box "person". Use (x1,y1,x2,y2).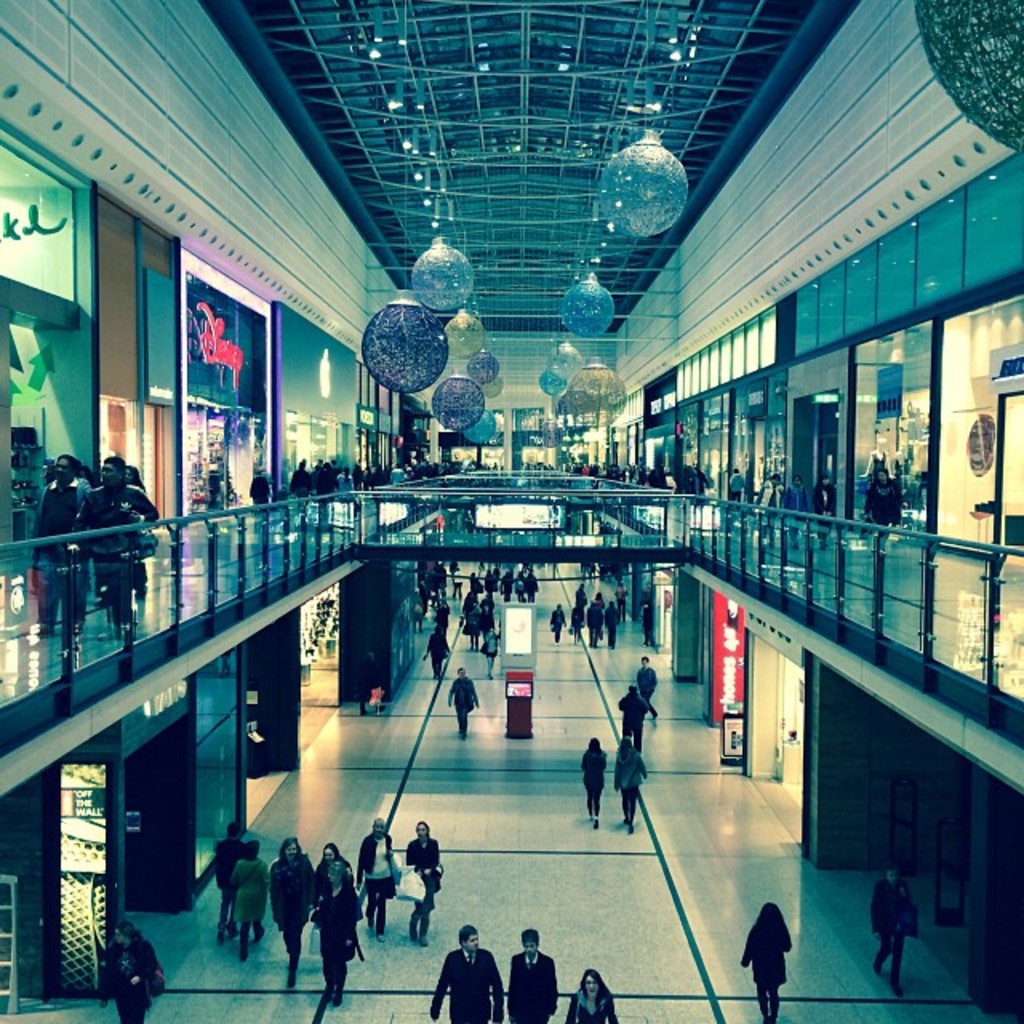
(270,838,317,986).
